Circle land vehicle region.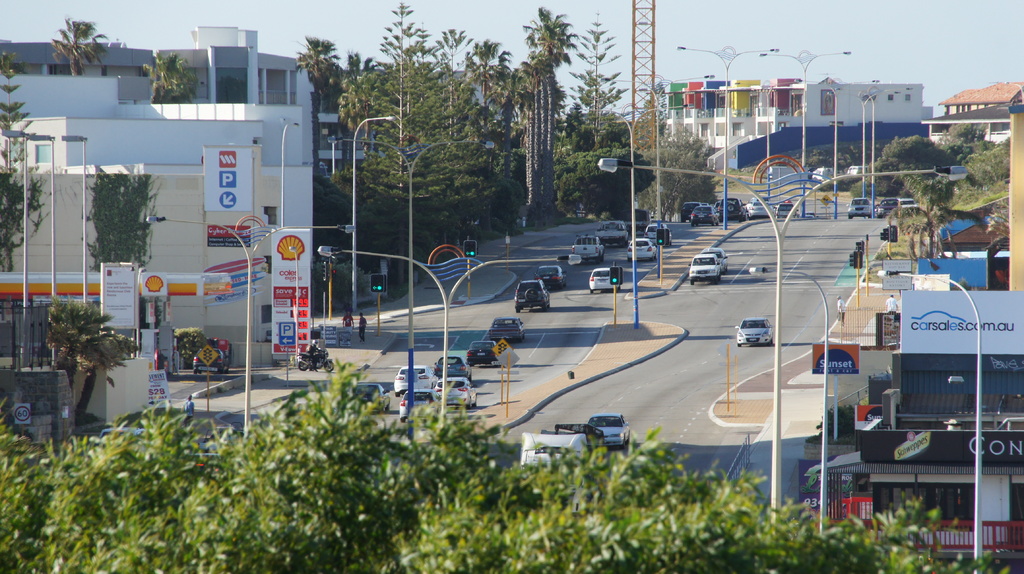
Region: 874/196/902/220.
